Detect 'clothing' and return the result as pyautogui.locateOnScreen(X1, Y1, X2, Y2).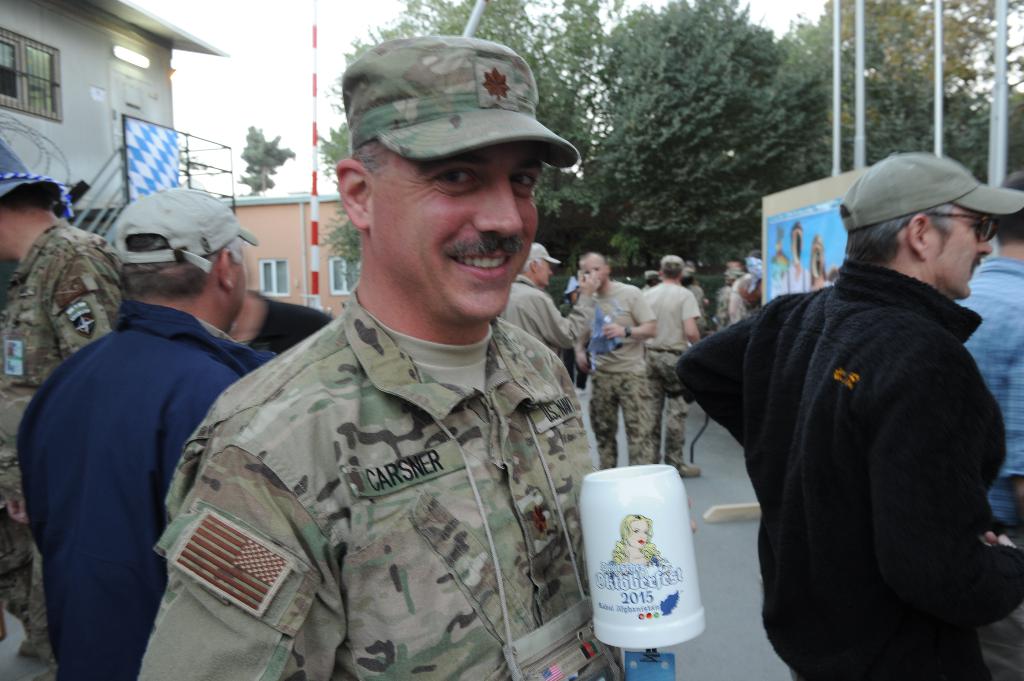
pyautogui.locateOnScreen(483, 271, 587, 397).
